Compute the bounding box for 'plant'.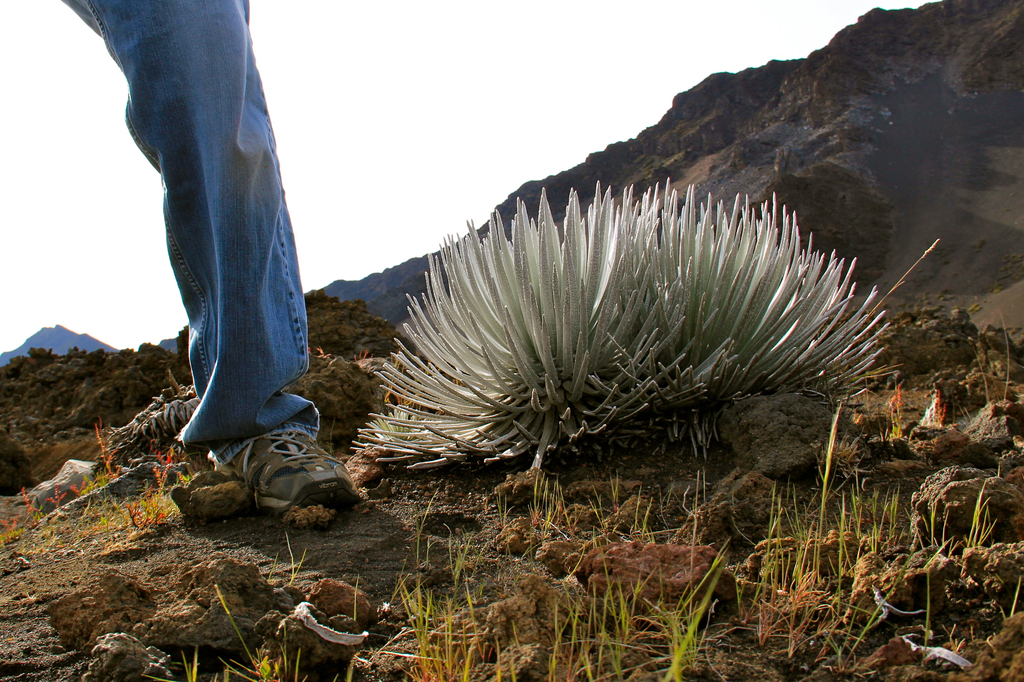
bbox(90, 445, 196, 531).
